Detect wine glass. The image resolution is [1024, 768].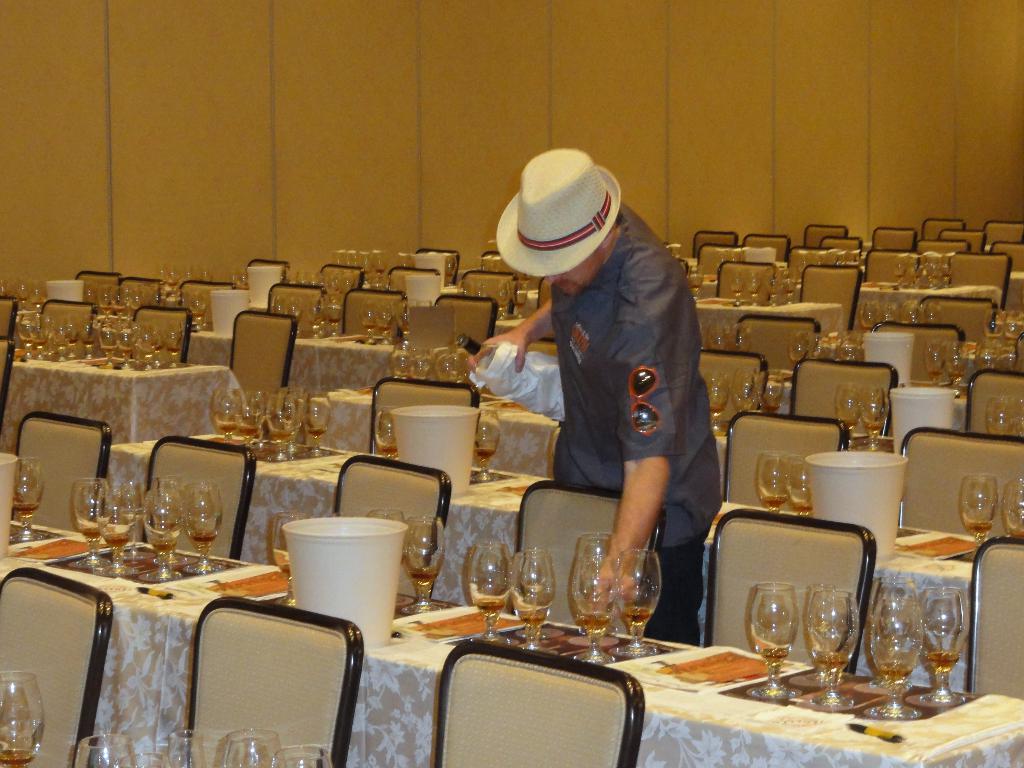
<region>785, 455, 812, 512</region>.
